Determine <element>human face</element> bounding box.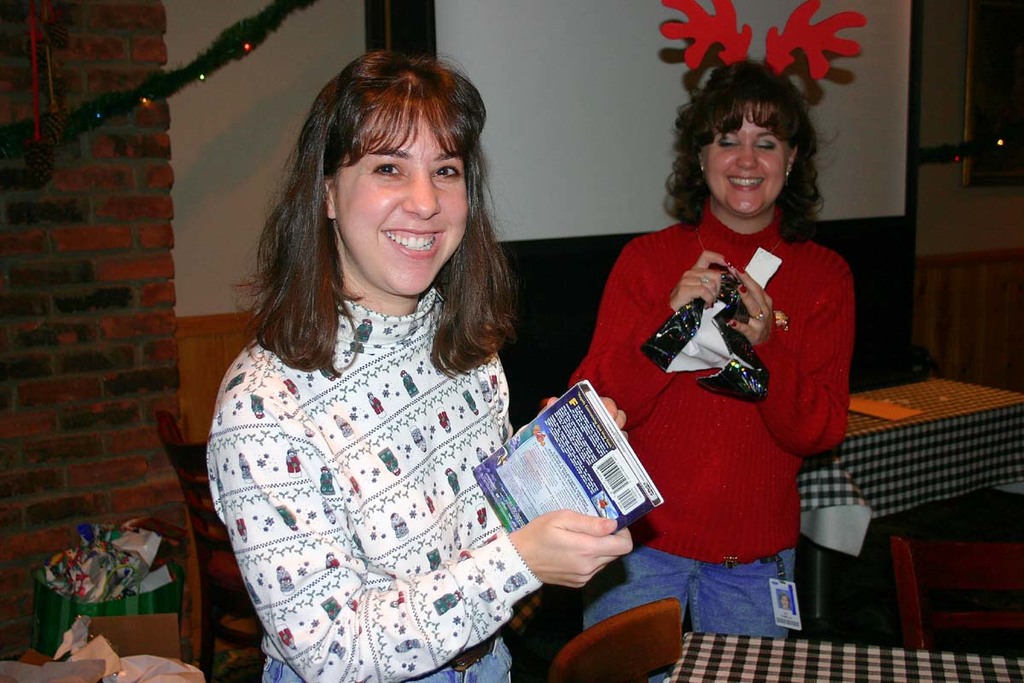
Determined: locate(330, 100, 469, 297).
